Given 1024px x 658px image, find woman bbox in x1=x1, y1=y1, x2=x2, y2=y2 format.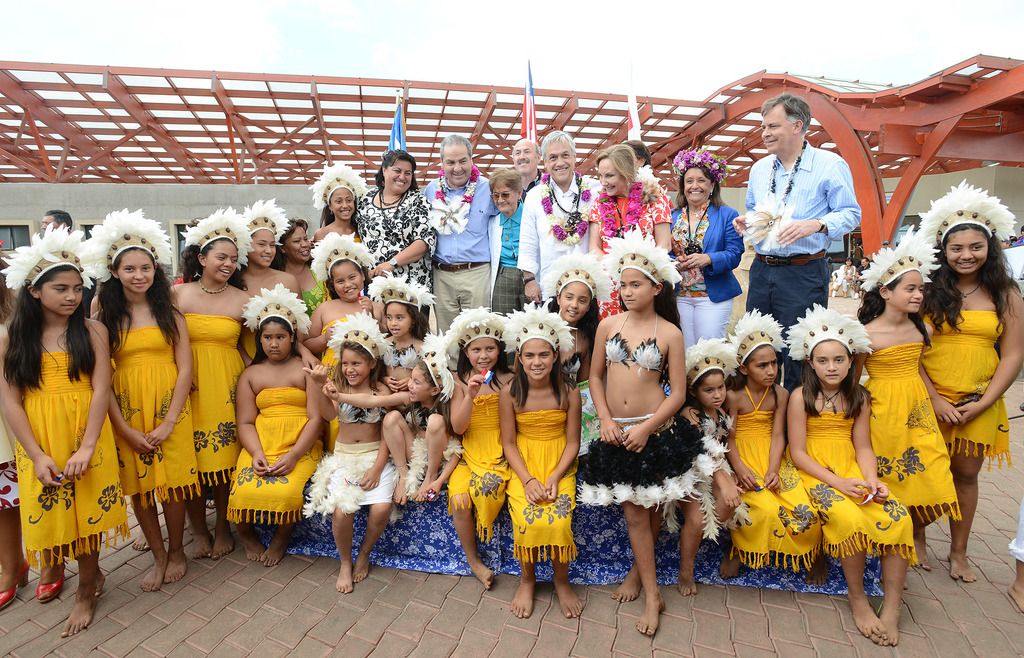
x1=580, y1=140, x2=671, y2=326.
